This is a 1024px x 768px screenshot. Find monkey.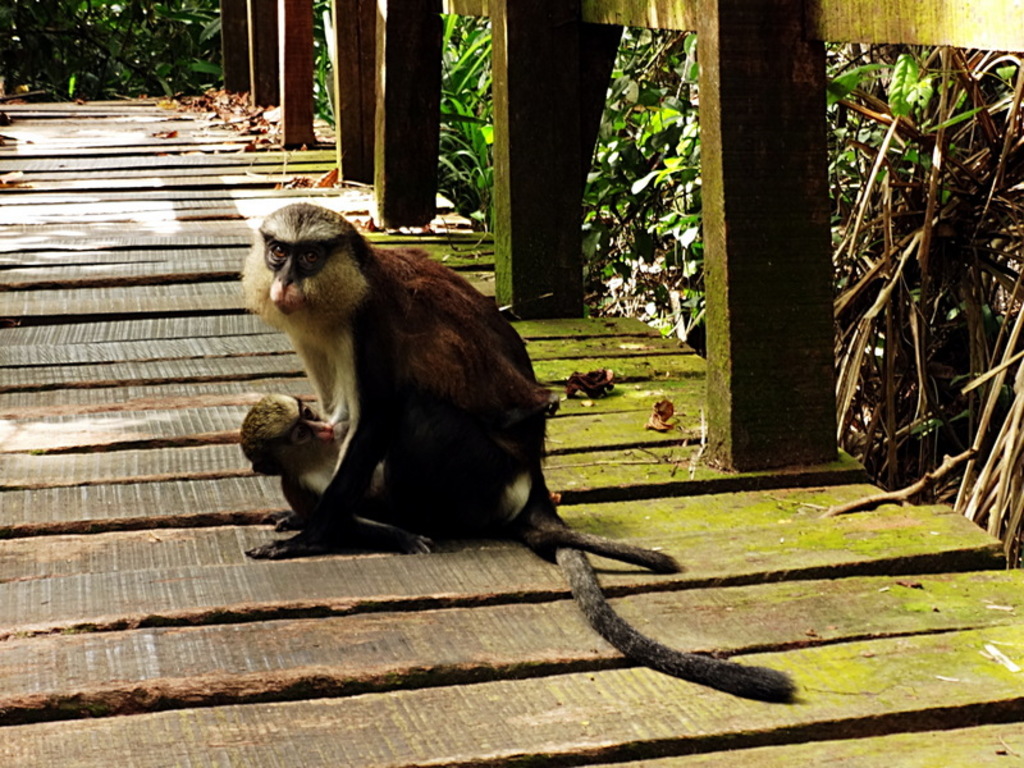
Bounding box: Rect(241, 200, 722, 668).
